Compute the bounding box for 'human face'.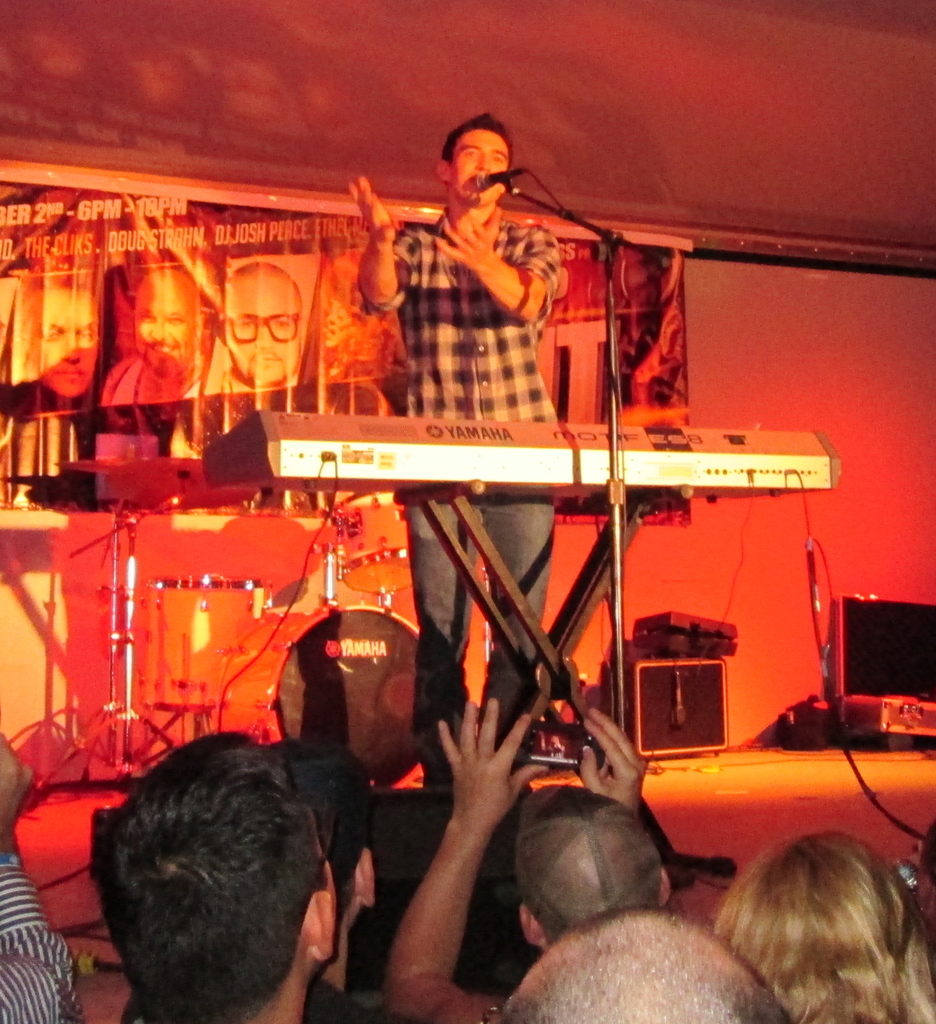
pyautogui.locateOnScreen(222, 278, 301, 386).
